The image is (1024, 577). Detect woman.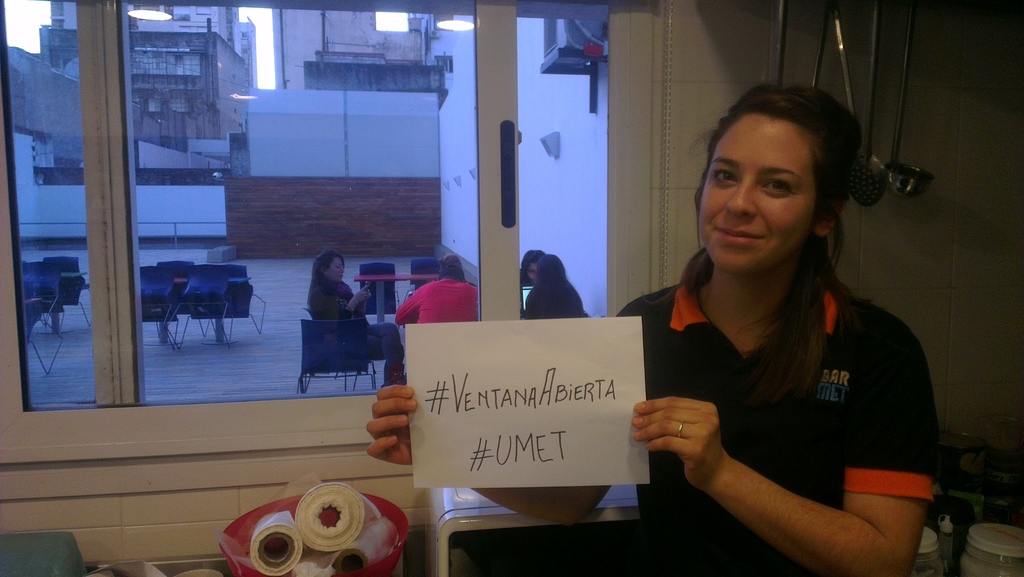
Detection: box(522, 250, 588, 320).
